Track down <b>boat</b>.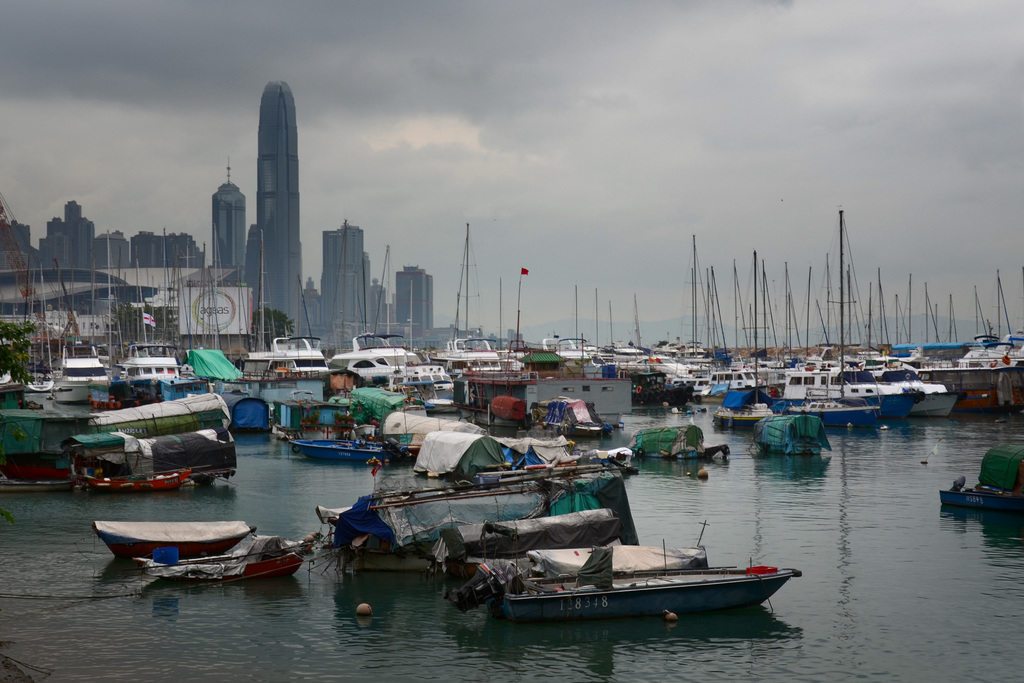
Tracked to left=913, top=367, right=956, bottom=420.
